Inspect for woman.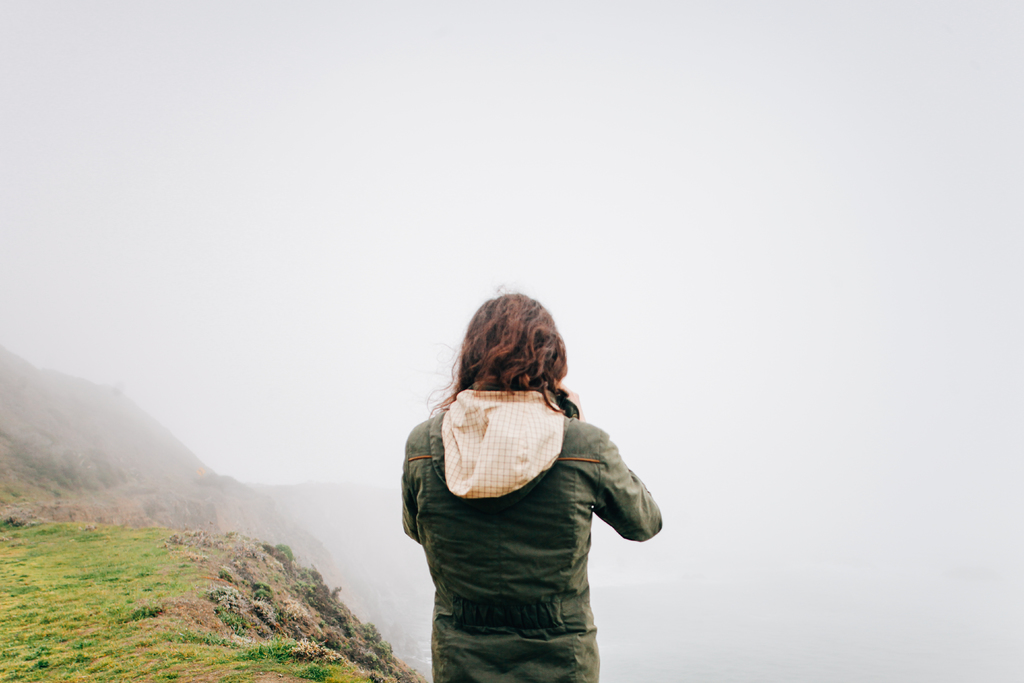
Inspection: <region>401, 287, 659, 680</region>.
